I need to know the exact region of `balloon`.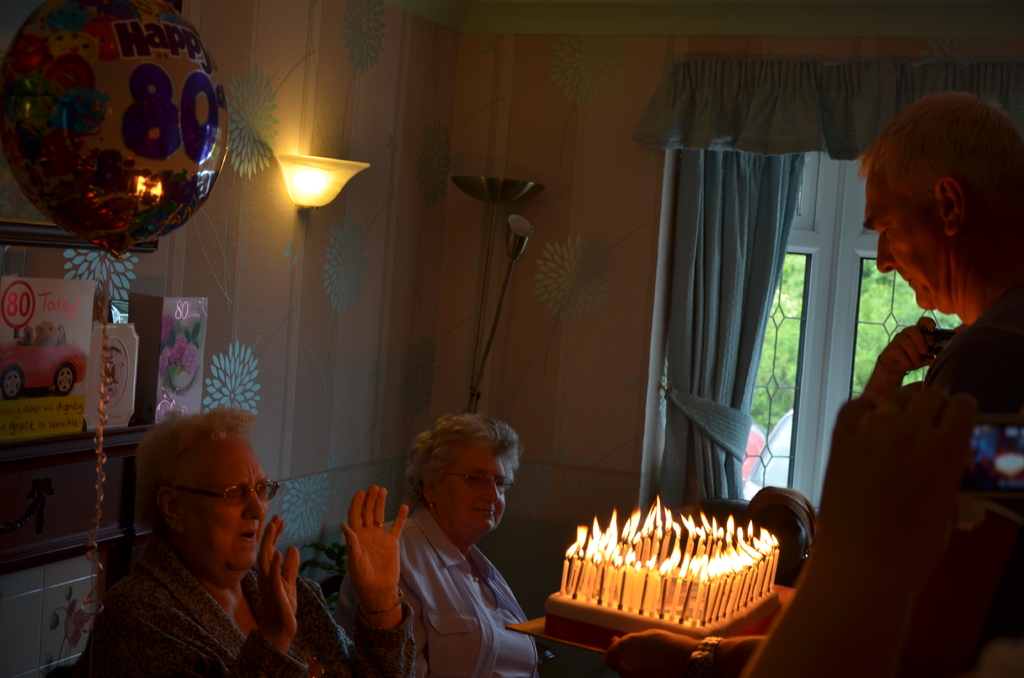
Region: box=[0, 1, 234, 260].
